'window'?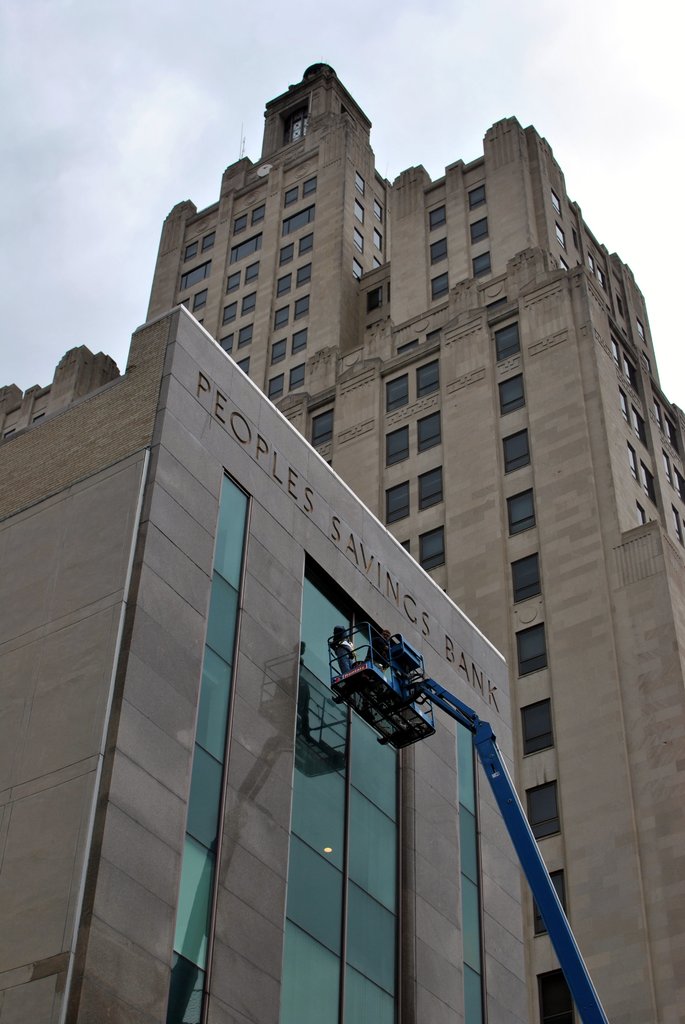
bbox=[535, 966, 575, 1023]
